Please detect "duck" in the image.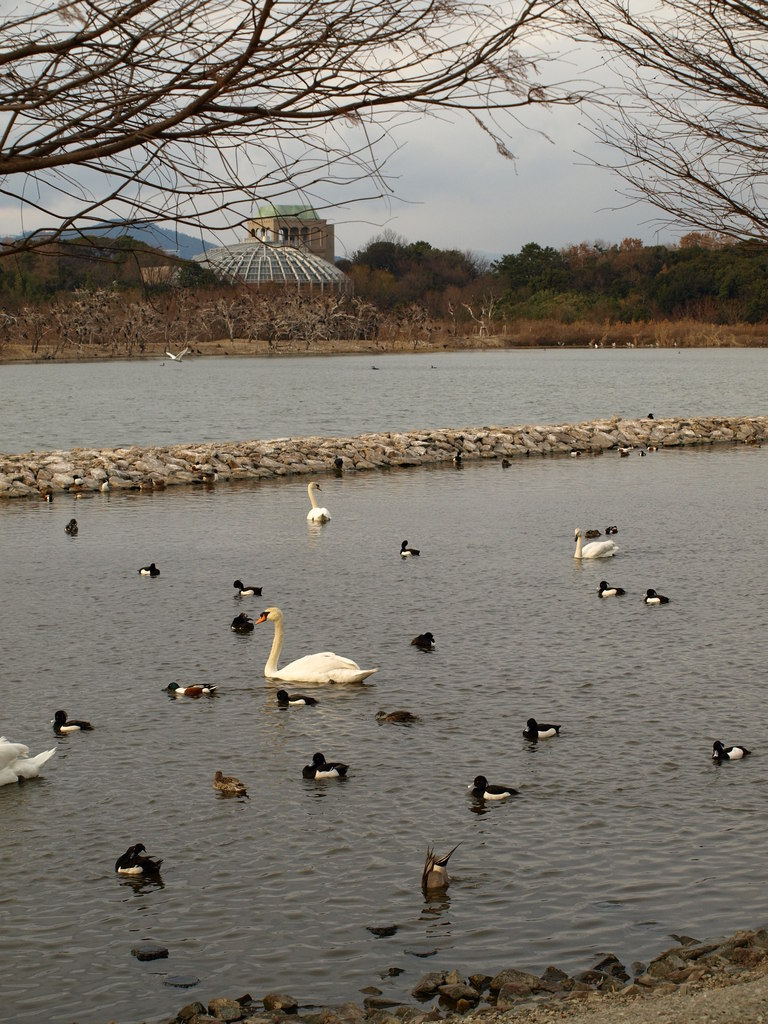
region(413, 624, 447, 659).
